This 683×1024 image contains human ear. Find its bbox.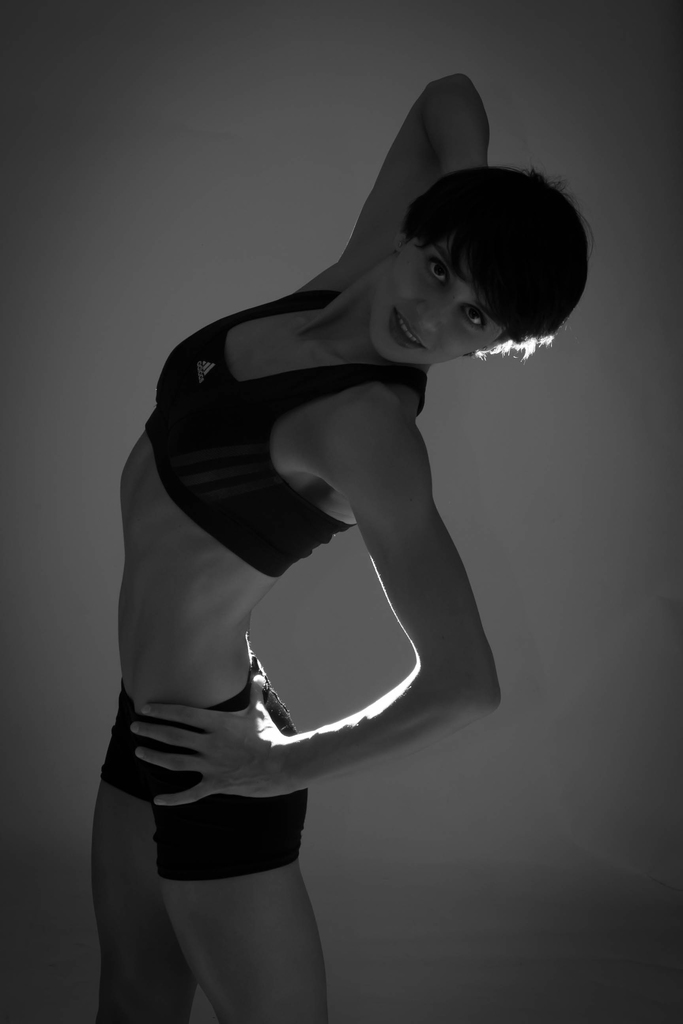
bbox=(476, 333, 511, 355).
